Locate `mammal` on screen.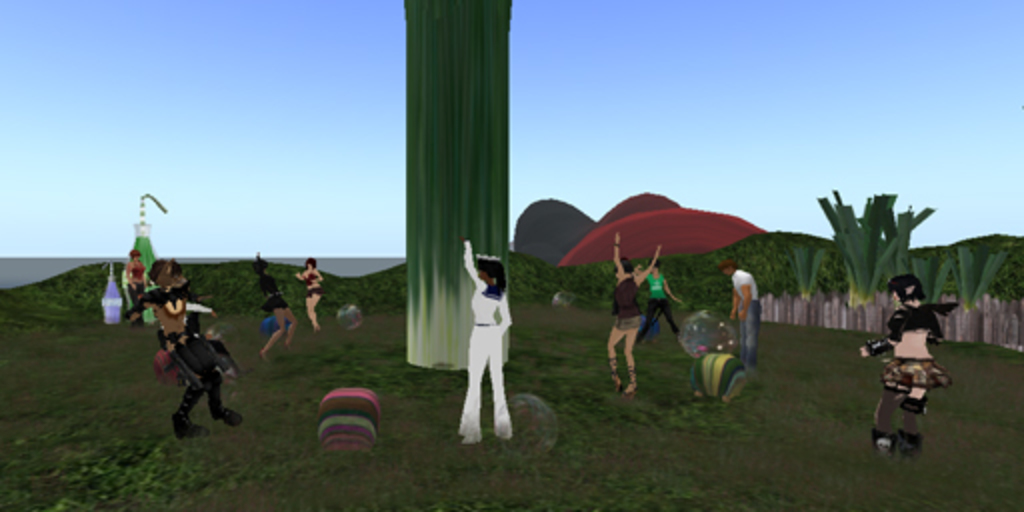
On screen at bbox=[638, 256, 684, 340].
